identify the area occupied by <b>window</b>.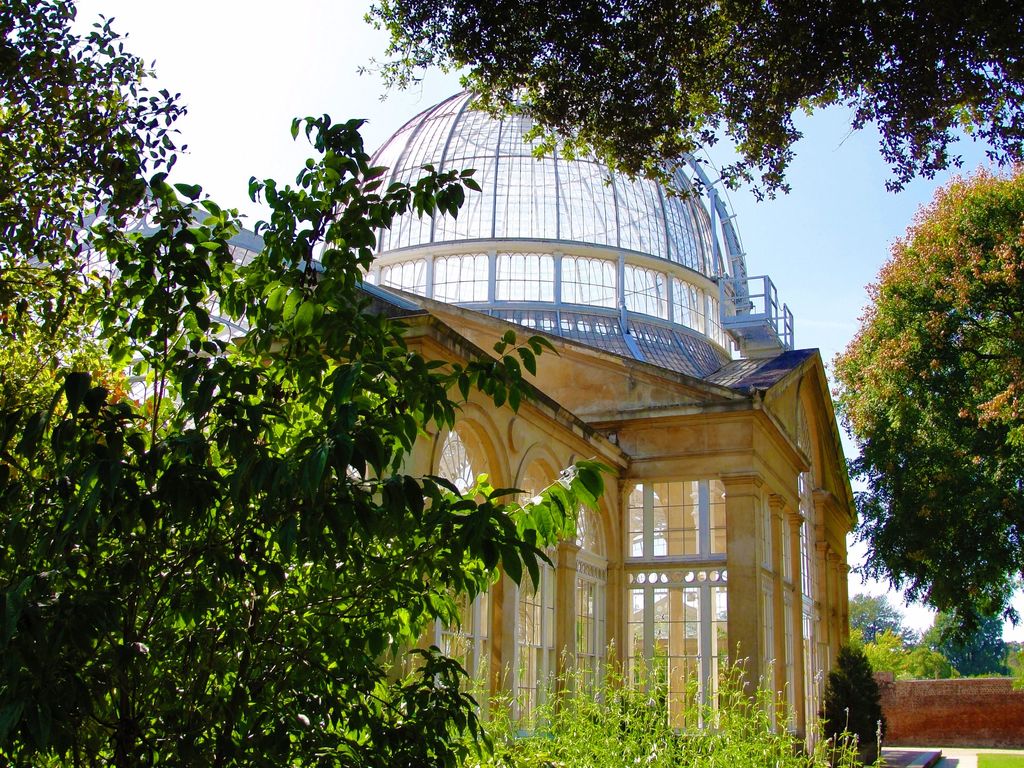
Area: box=[515, 460, 559, 541].
